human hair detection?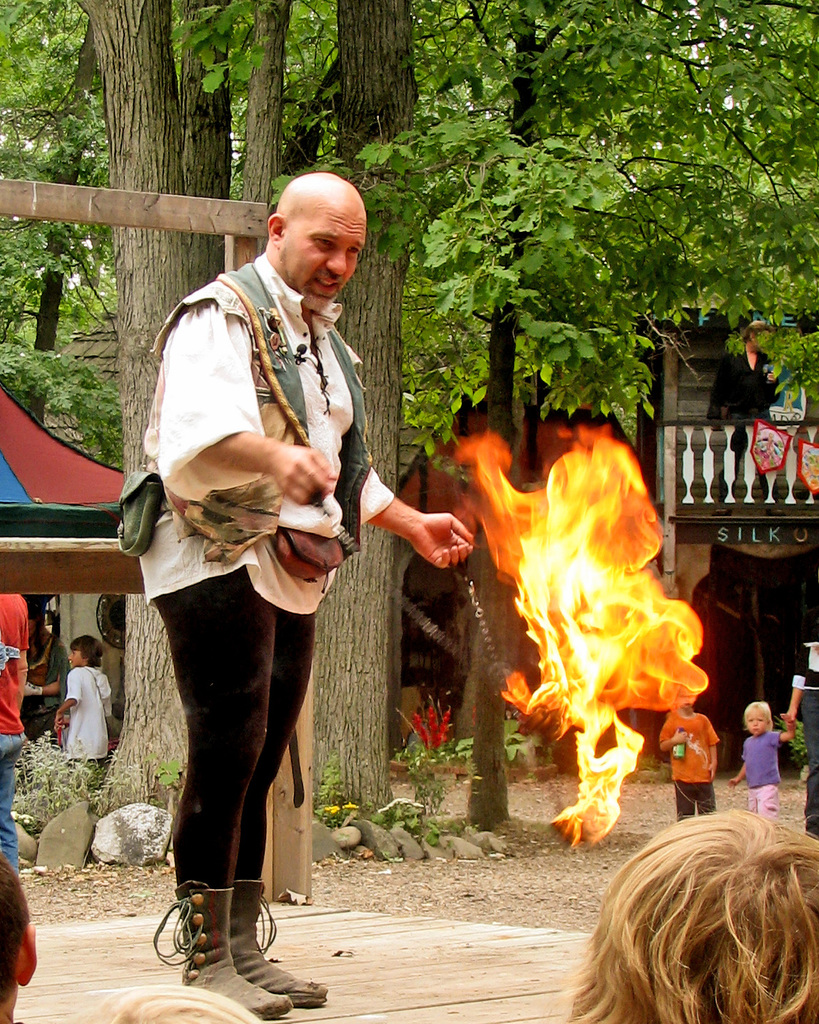
region(24, 604, 49, 655)
